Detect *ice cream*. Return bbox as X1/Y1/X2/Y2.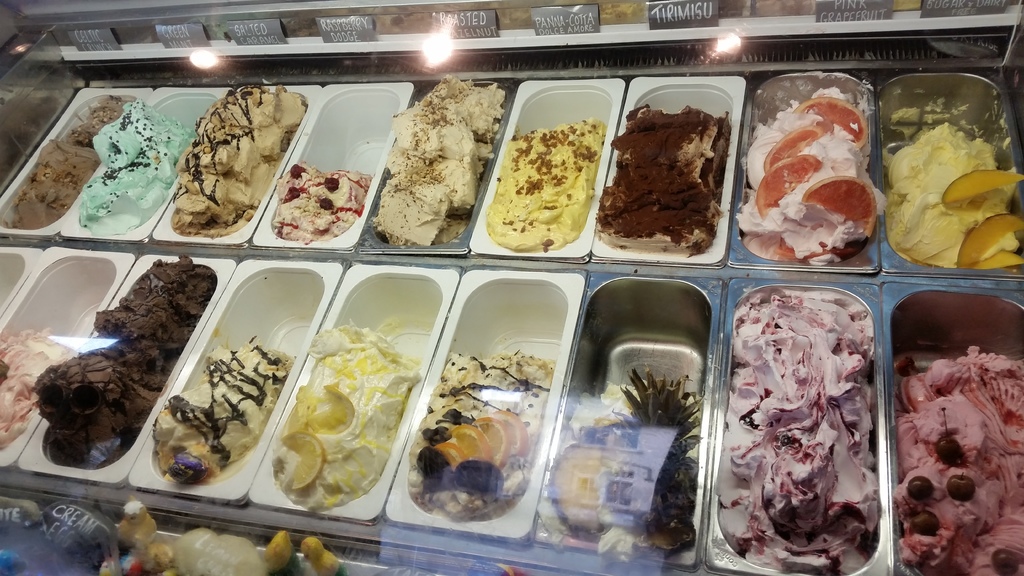
481/118/609/251.
